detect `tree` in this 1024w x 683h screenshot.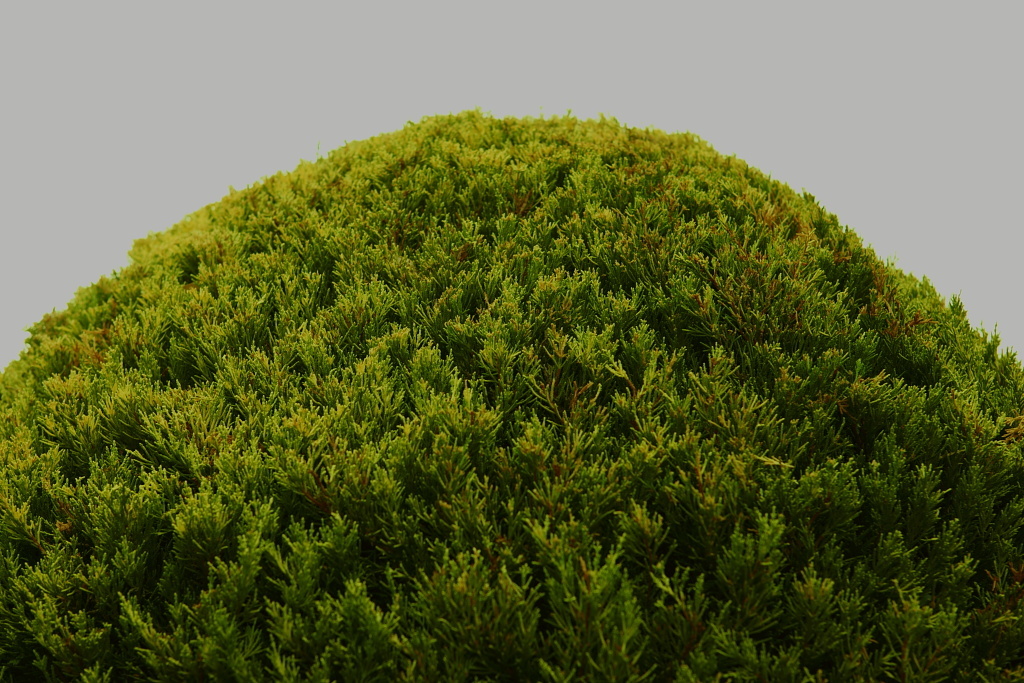
Detection: <box>0,107,1023,682</box>.
